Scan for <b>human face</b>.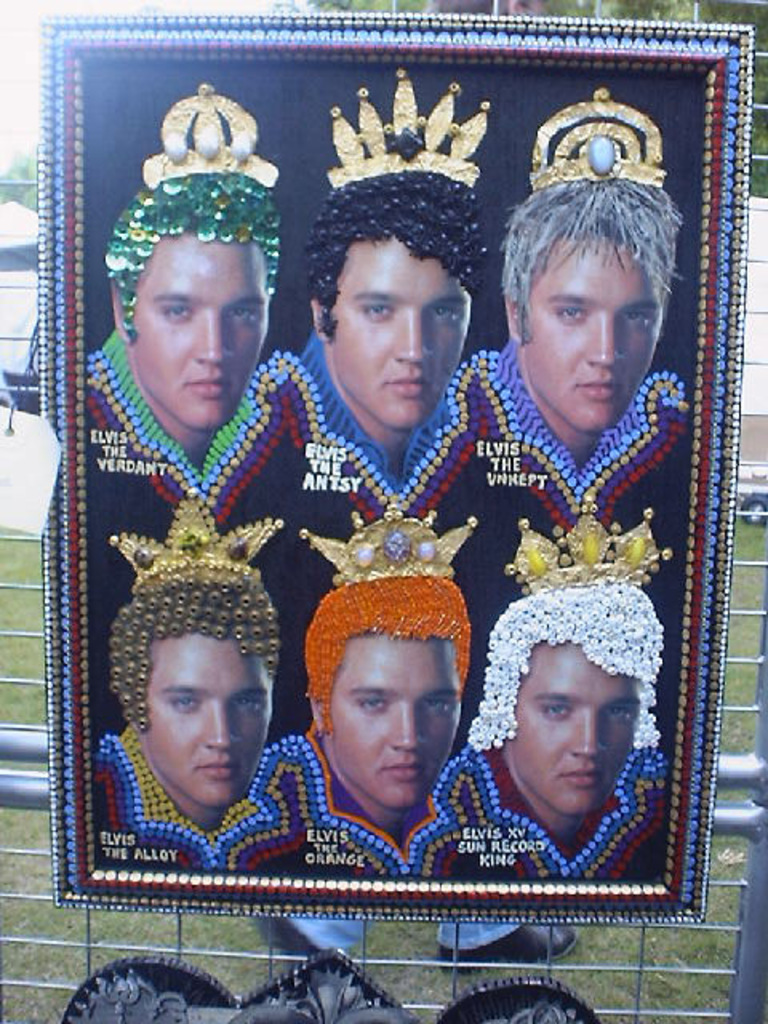
Scan result: {"x1": 147, "y1": 629, "x2": 272, "y2": 808}.
